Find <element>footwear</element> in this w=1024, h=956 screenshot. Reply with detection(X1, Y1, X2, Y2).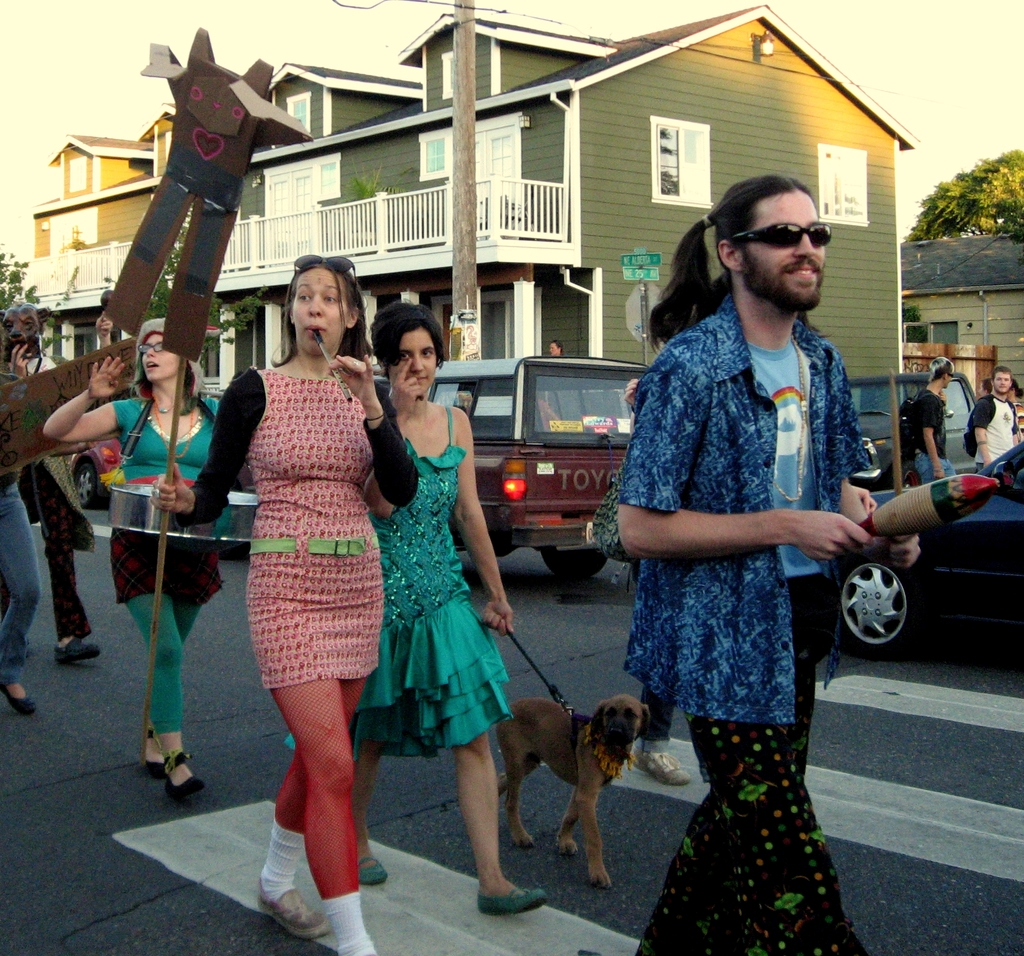
detection(356, 857, 385, 886).
